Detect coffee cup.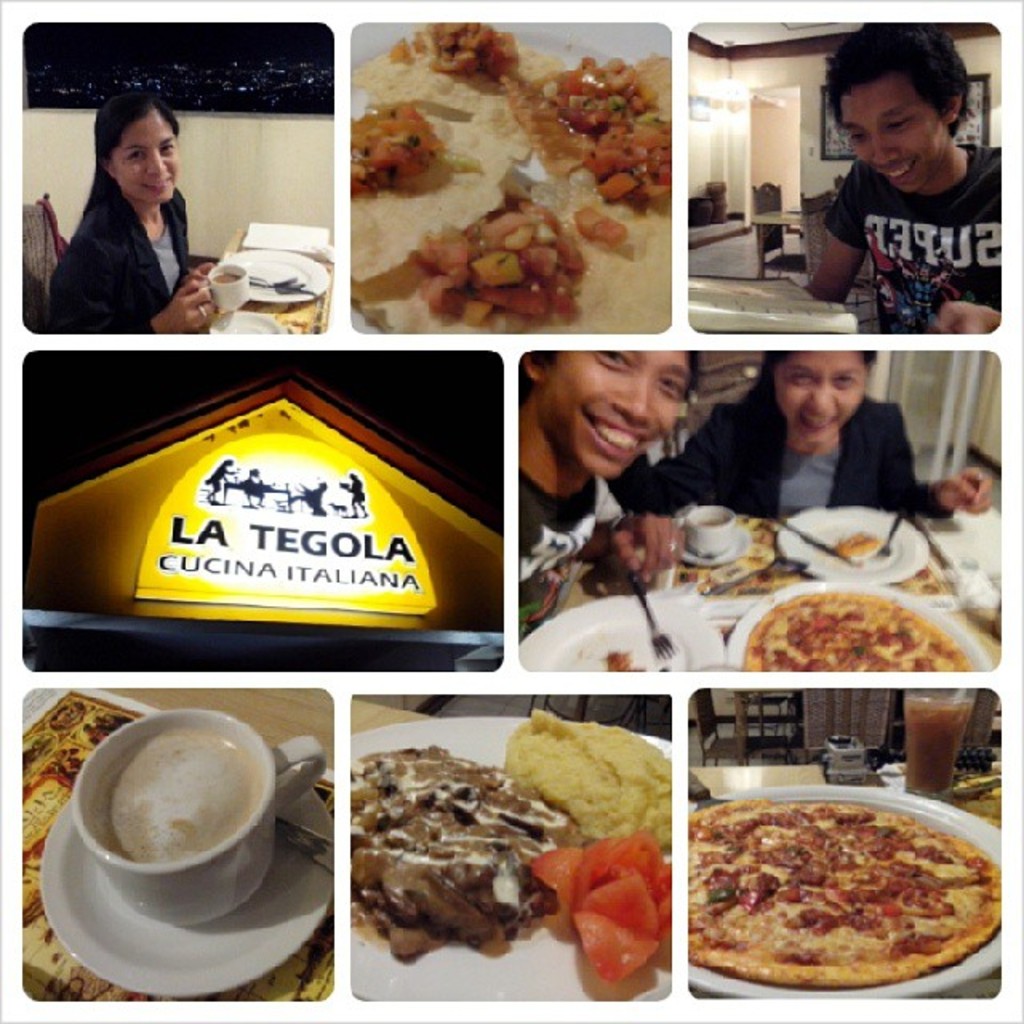
Detected at l=67, t=702, r=330, b=933.
